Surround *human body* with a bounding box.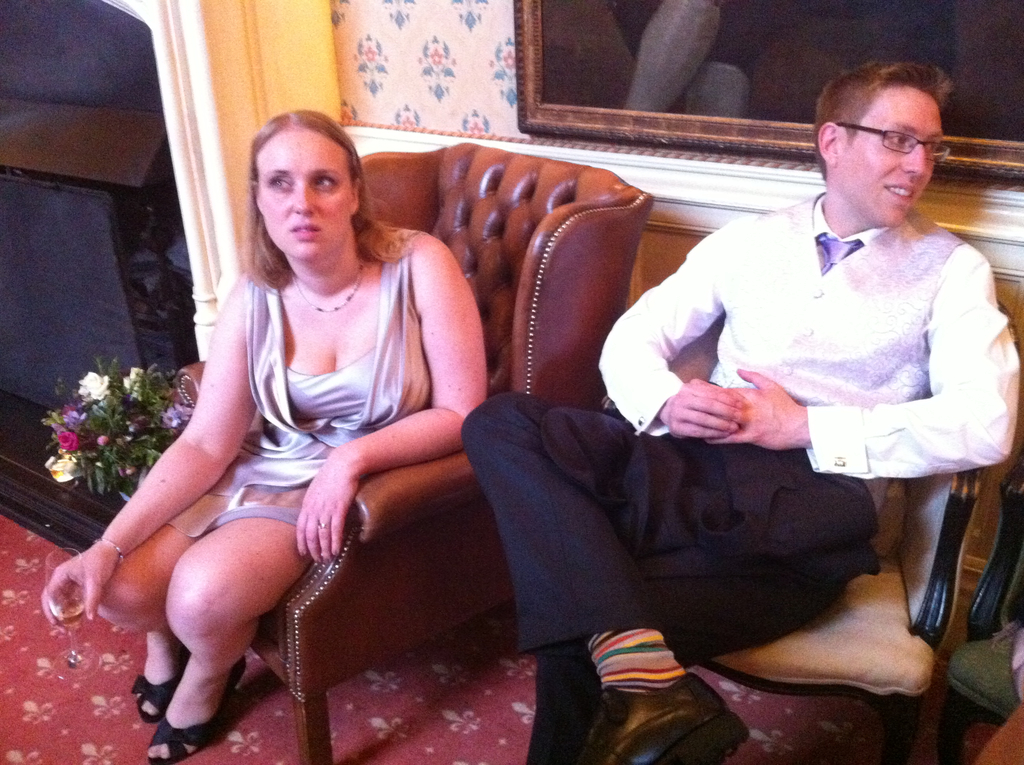
box=[463, 60, 1023, 764].
